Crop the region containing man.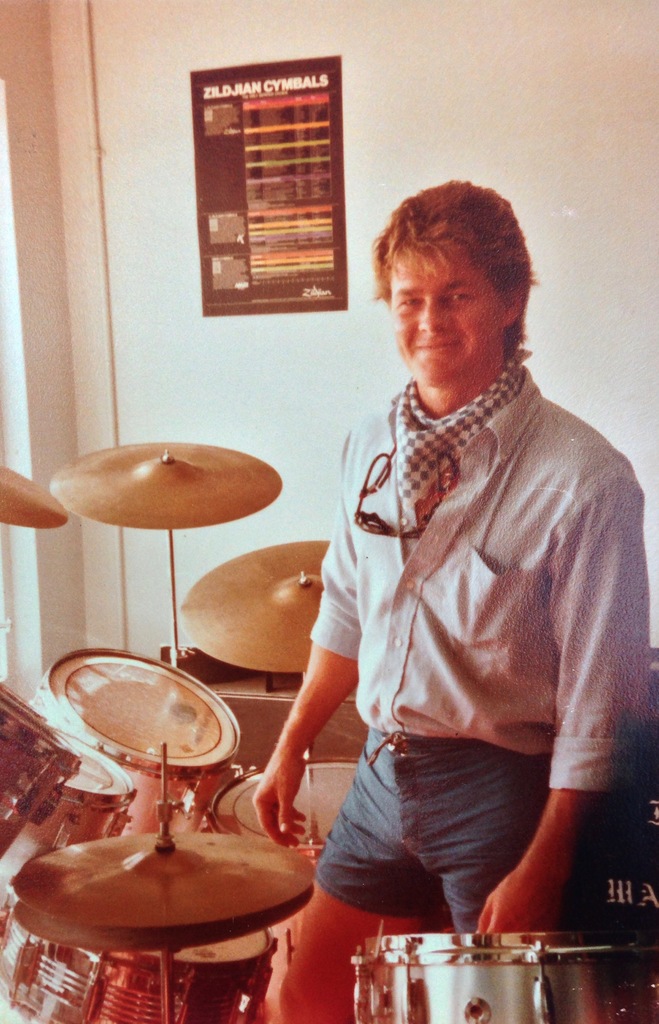
Crop region: bbox=[259, 161, 630, 966].
